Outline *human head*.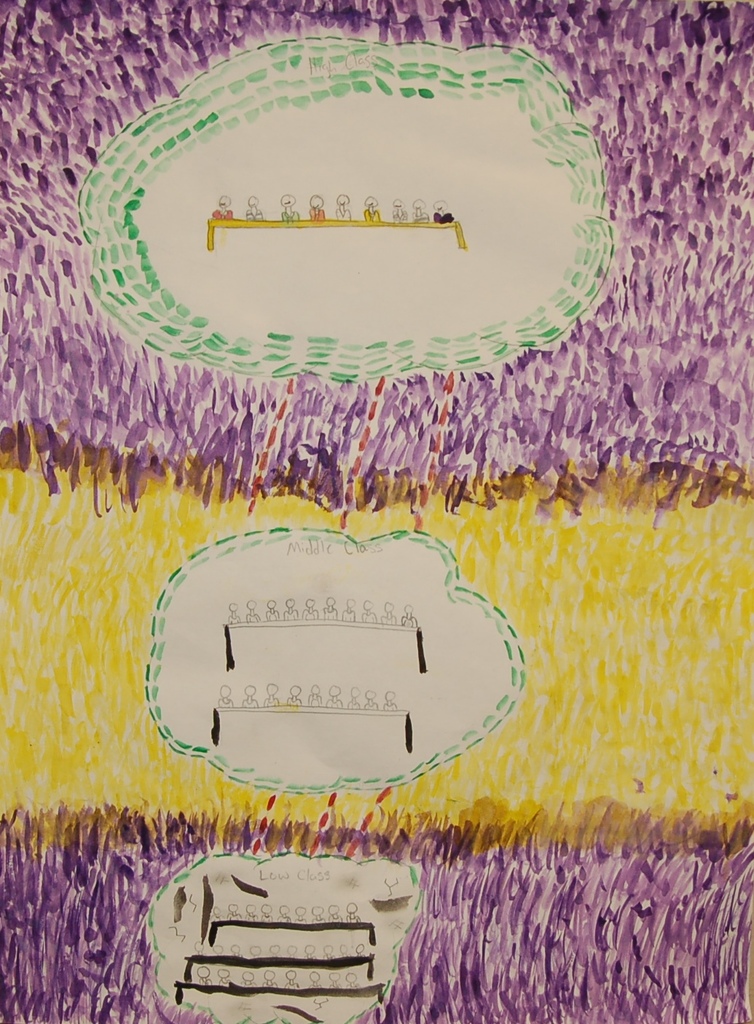
Outline: bbox=(284, 943, 298, 955).
